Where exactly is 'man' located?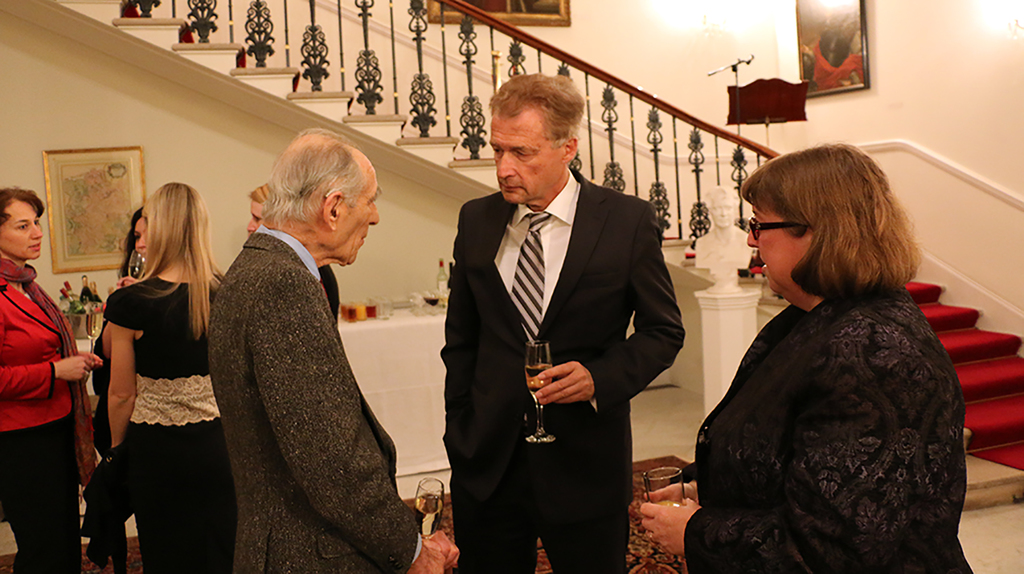
Its bounding box is (left=441, top=74, right=685, bottom=573).
